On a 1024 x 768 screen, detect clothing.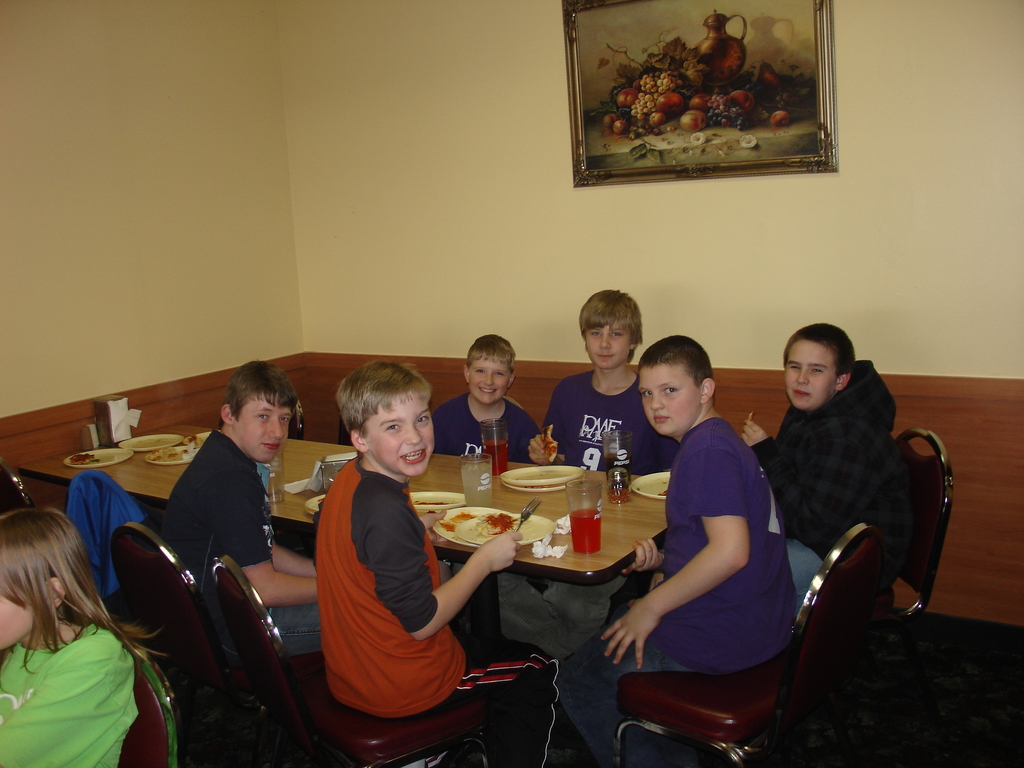
308 449 561 767.
